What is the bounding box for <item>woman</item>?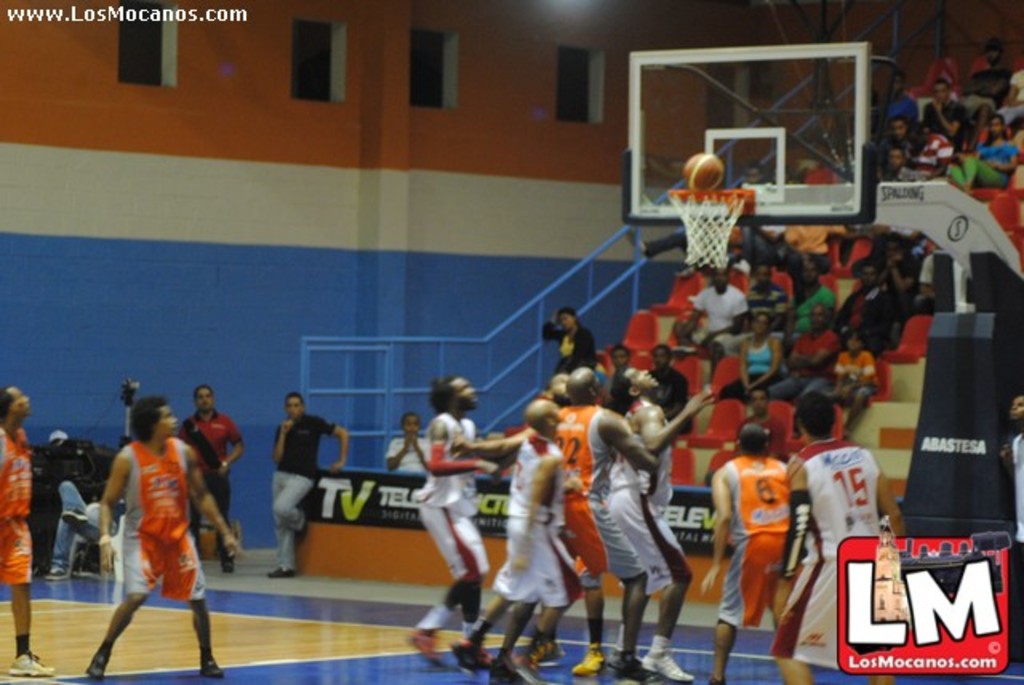
detection(538, 309, 600, 378).
